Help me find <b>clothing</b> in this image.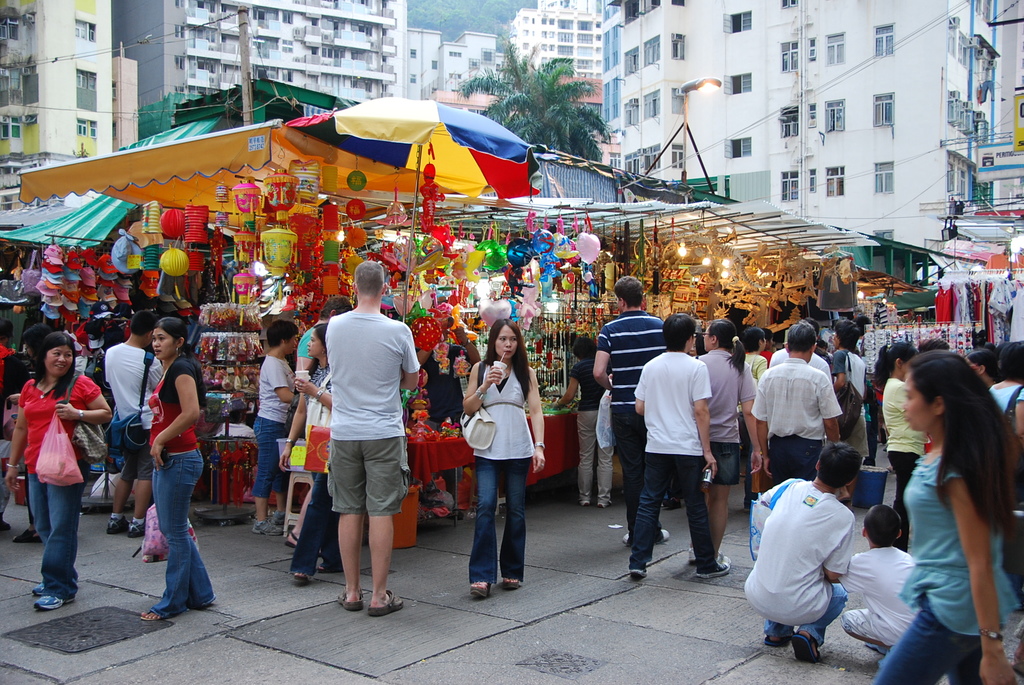
Found it: x1=975 y1=368 x2=1023 y2=432.
